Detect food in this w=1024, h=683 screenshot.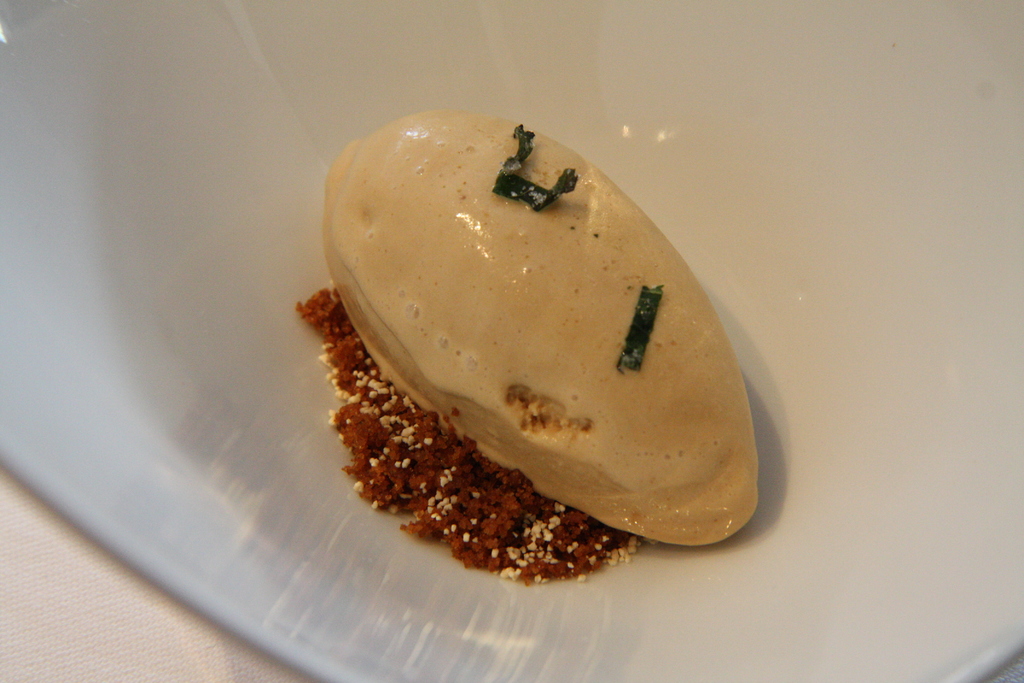
Detection: {"left": 291, "top": 106, "right": 779, "bottom": 595}.
